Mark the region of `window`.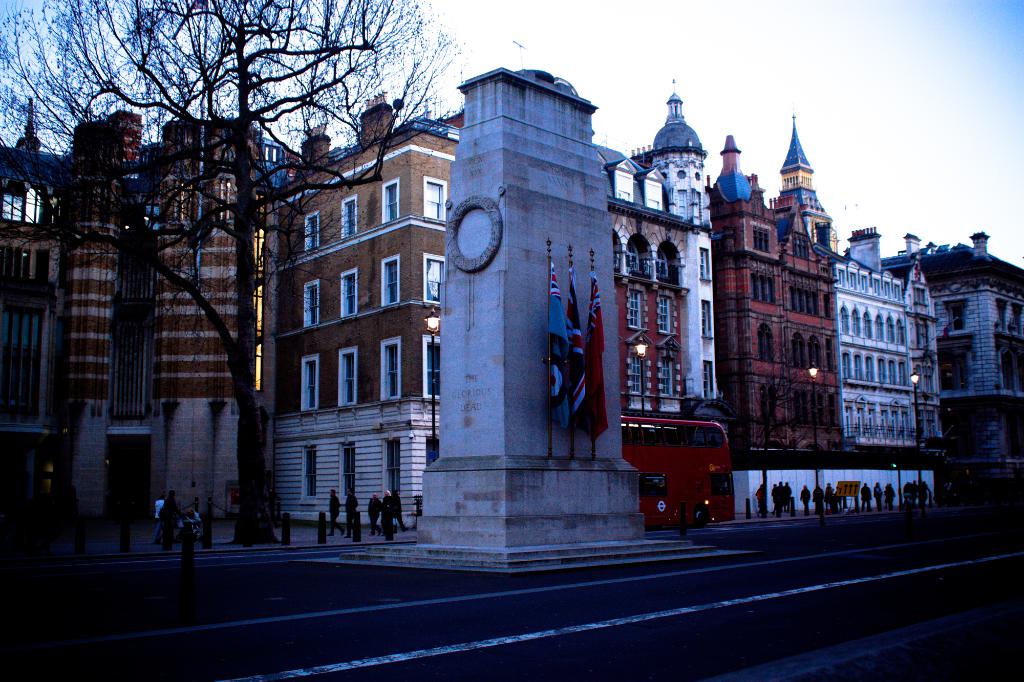
Region: [851,279,852,284].
